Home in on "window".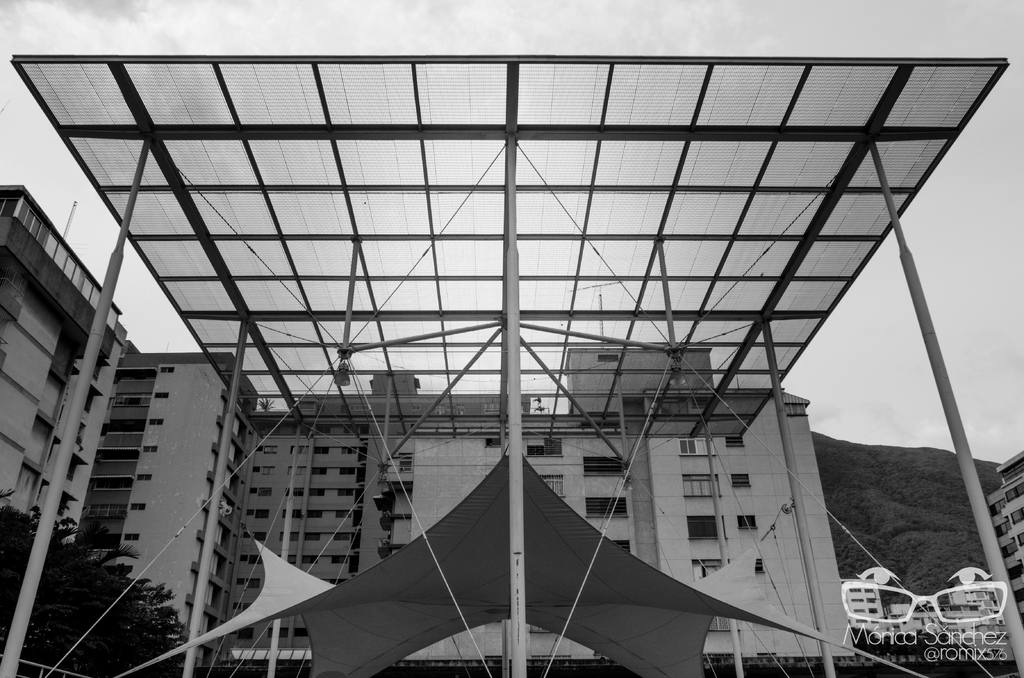
Homed in at x1=149 y1=419 x2=163 y2=425.
